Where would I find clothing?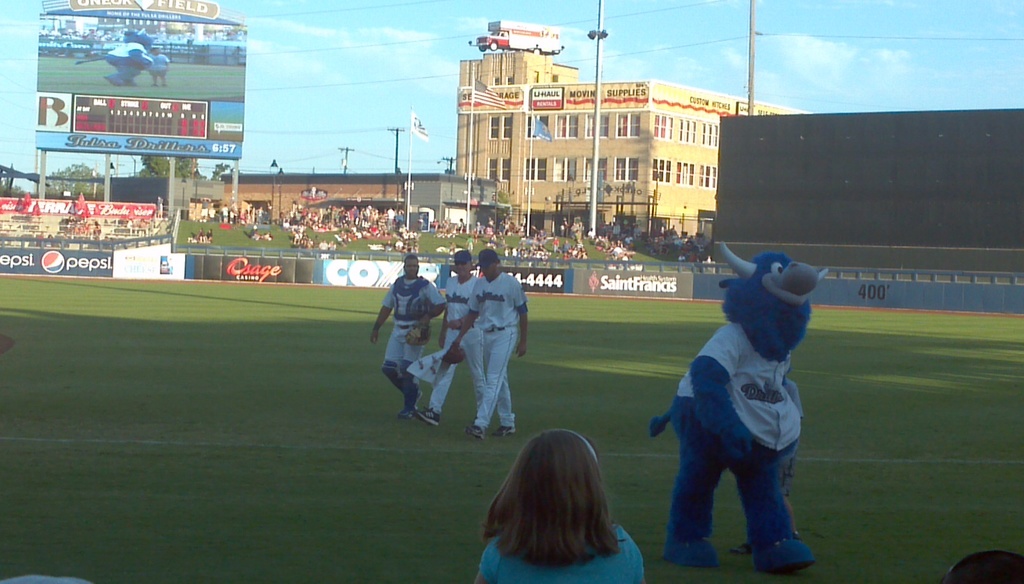
At (x1=476, y1=525, x2=649, y2=583).
